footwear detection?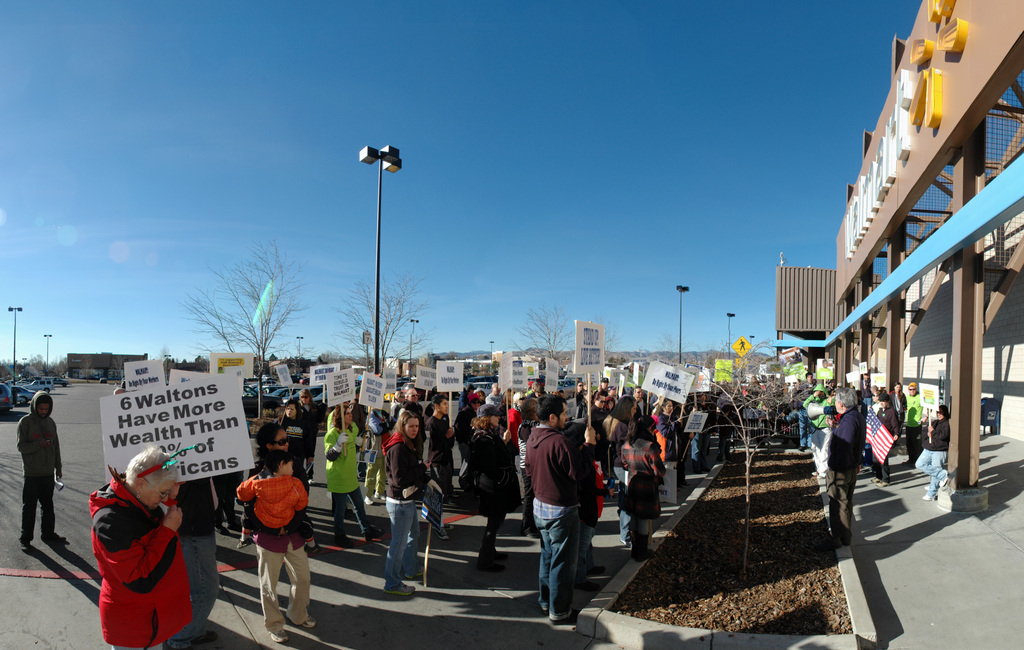
l=442, t=491, r=458, b=508
